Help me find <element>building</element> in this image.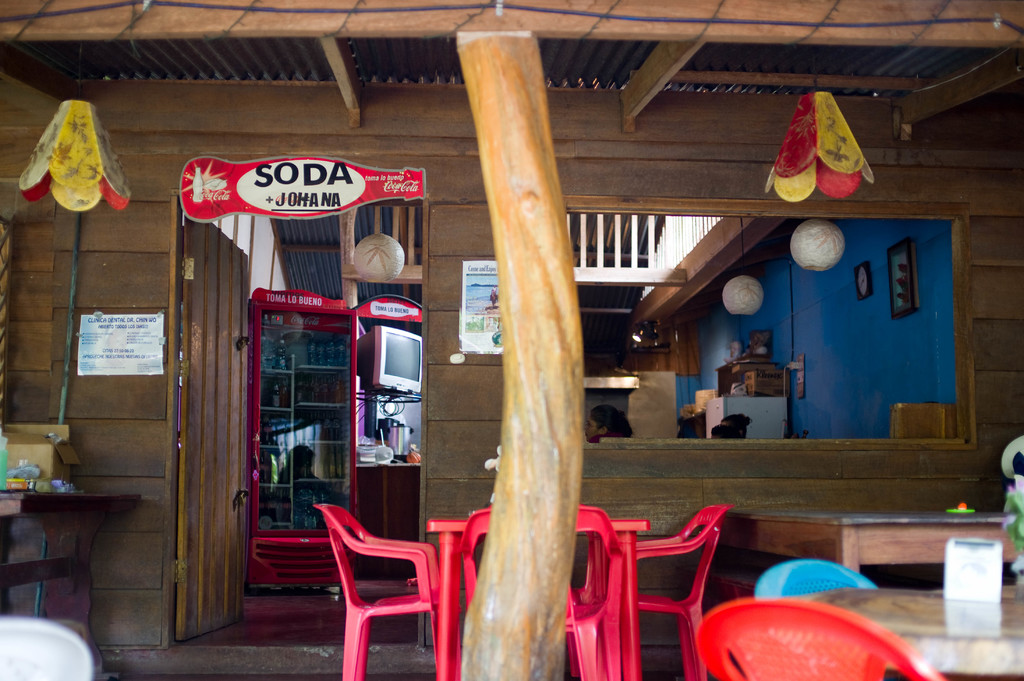
Found it: <region>0, 0, 1023, 680</region>.
